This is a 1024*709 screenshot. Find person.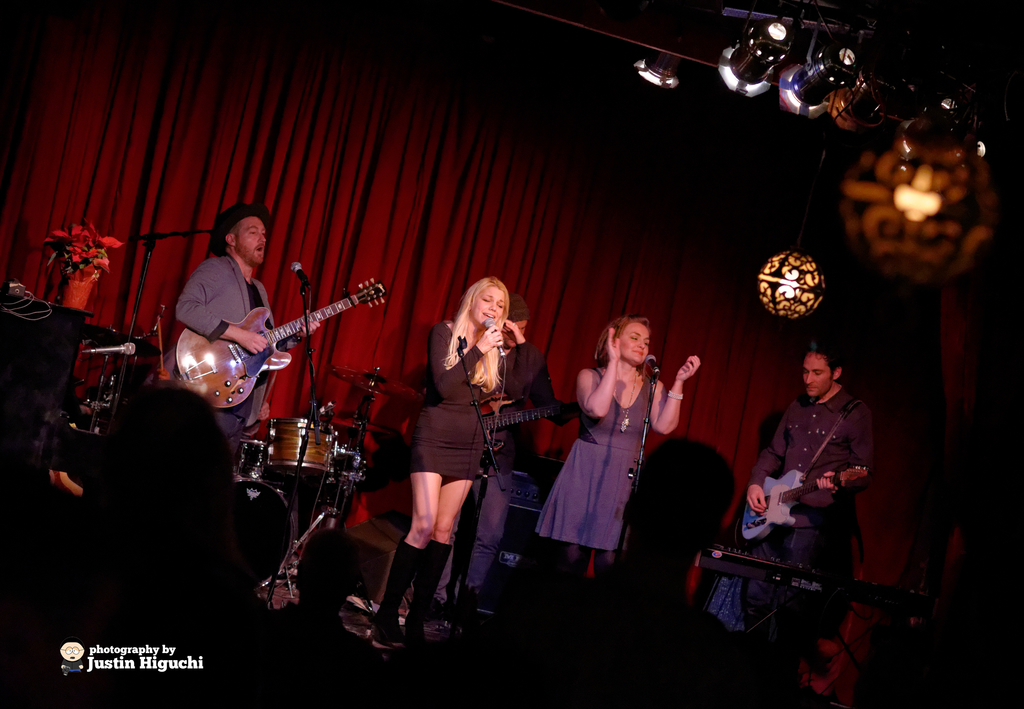
Bounding box: detection(141, 204, 320, 476).
